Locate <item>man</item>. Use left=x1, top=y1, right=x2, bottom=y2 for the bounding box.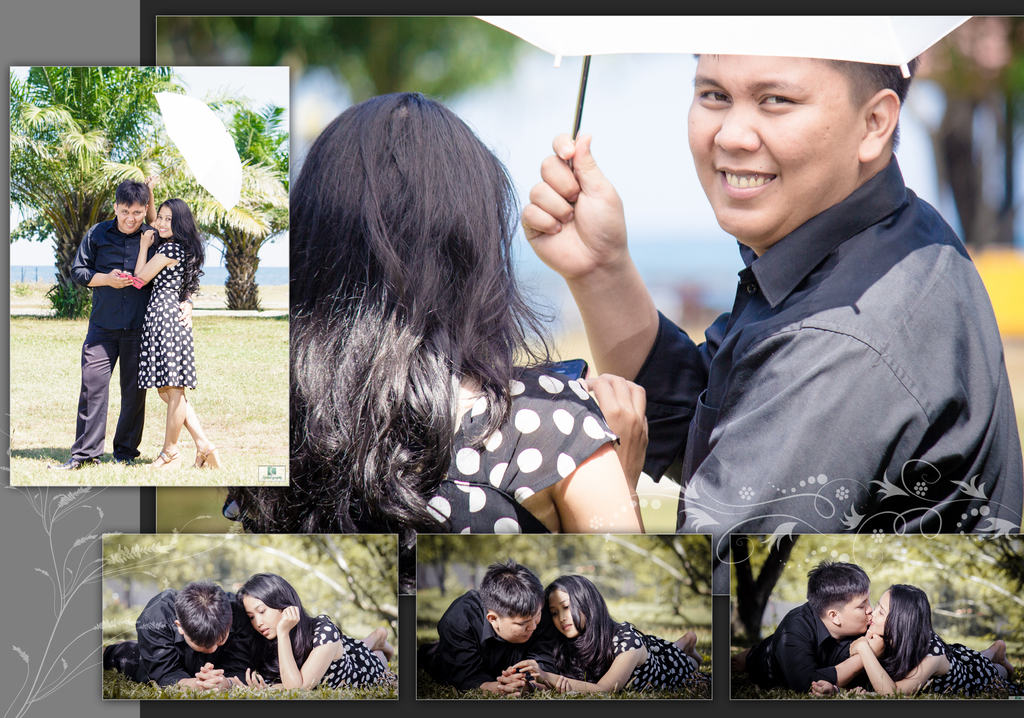
left=103, top=575, right=263, bottom=690.
